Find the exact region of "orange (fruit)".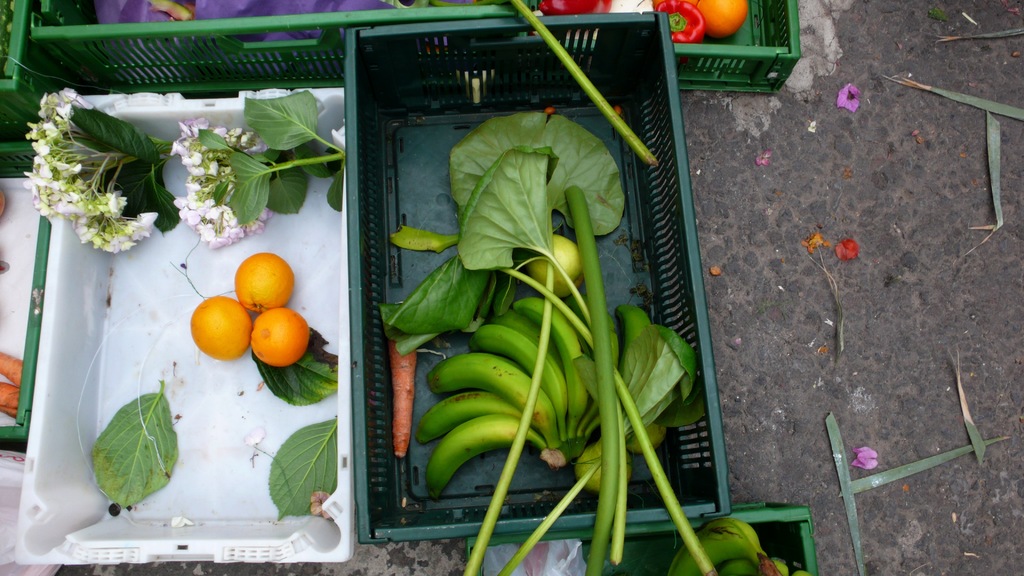
Exact region: pyautogui.locateOnScreen(239, 246, 294, 310).
